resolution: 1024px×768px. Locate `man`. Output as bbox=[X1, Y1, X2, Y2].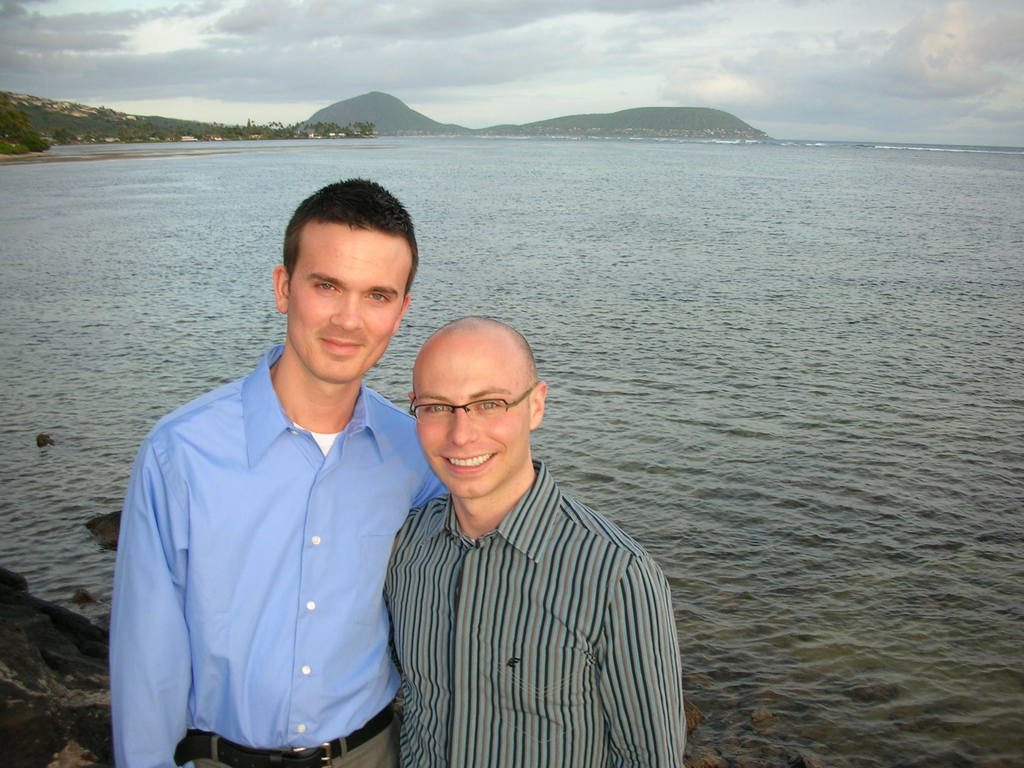
bbox=[113, 185, 431, 762].
